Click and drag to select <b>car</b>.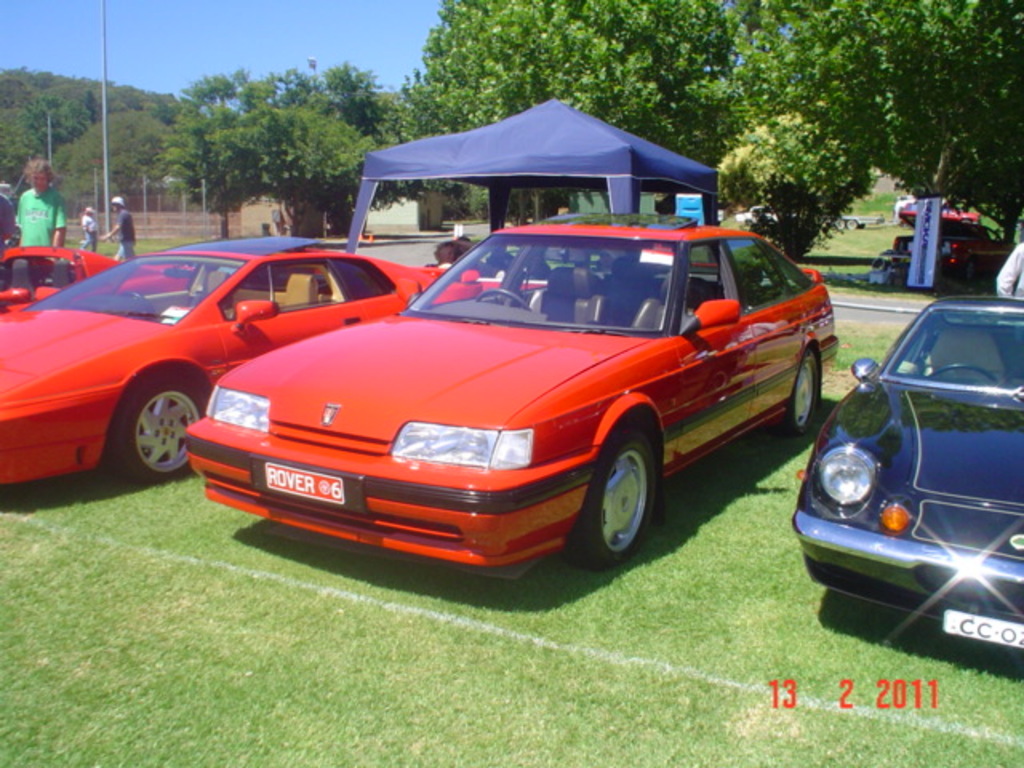
Selection: bbox=[899, 198, 981, 226].
